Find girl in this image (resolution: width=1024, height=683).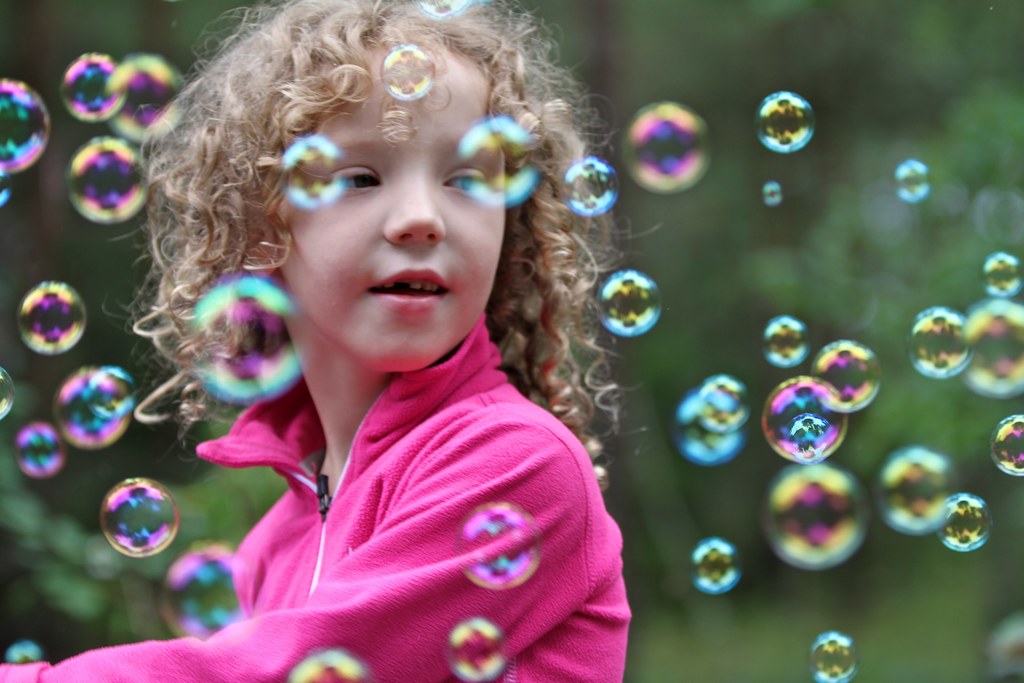
bbox=[4, 0, 625, 682].
